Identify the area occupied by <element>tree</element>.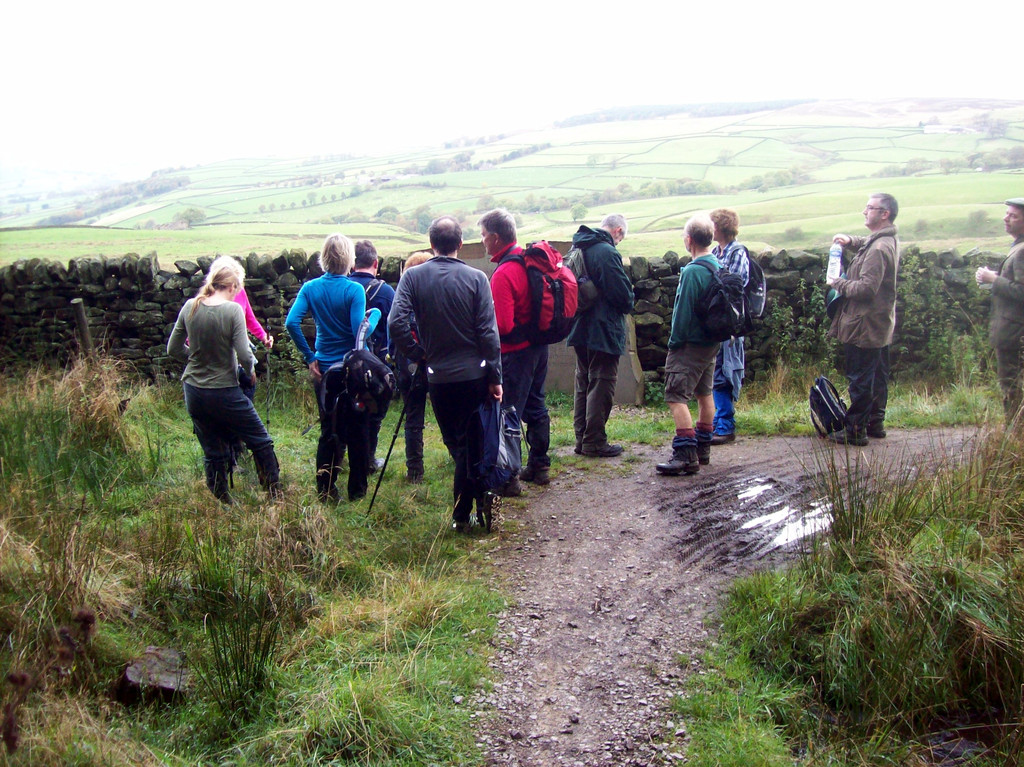
Area: bbox(305, 175, 321, 186).
